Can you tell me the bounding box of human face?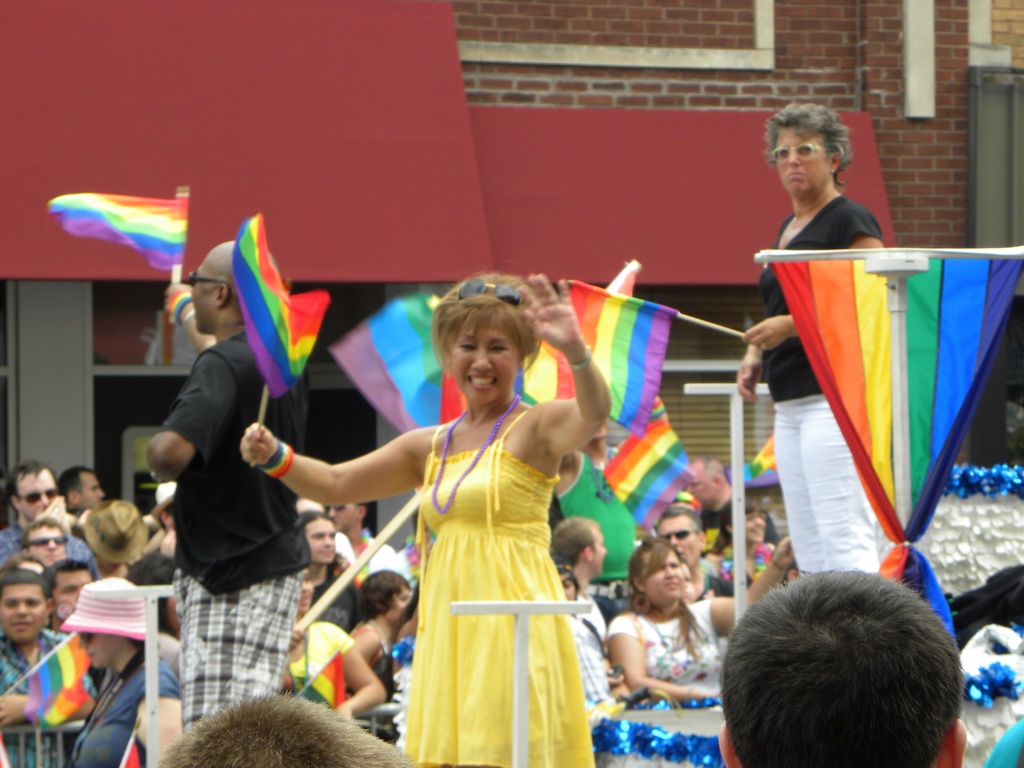
(644,548,683,611).
